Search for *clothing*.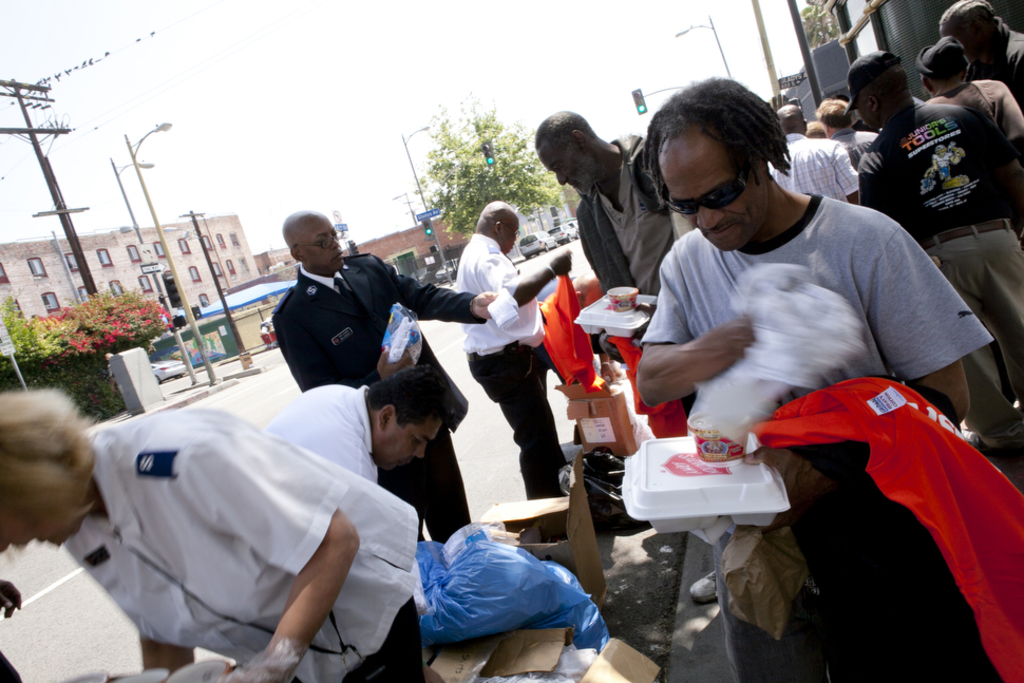
Found at [x1=957, y1=80, x2=1022, y2=151].
